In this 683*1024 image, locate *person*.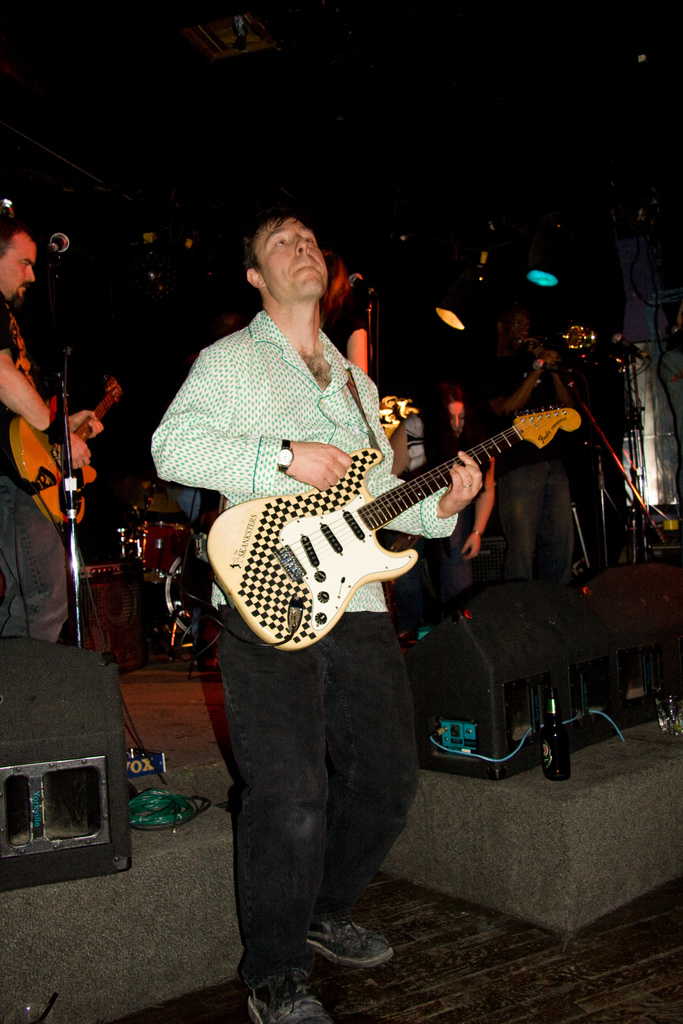
Bounding box: 470/285/580/598.
